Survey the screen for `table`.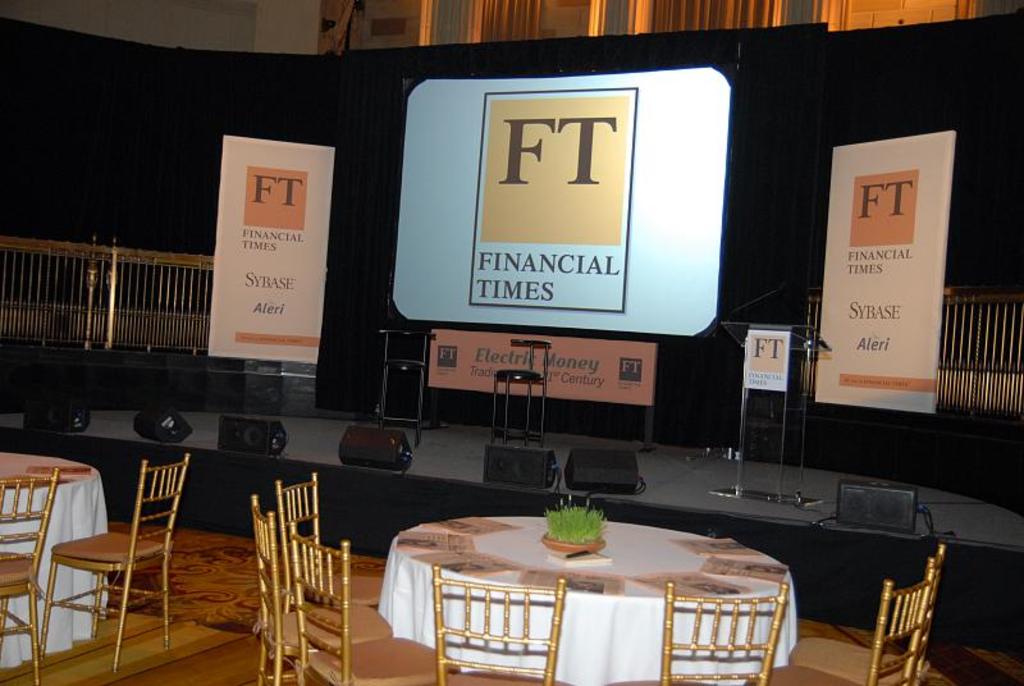
Survey found: 0 444 116 673.
